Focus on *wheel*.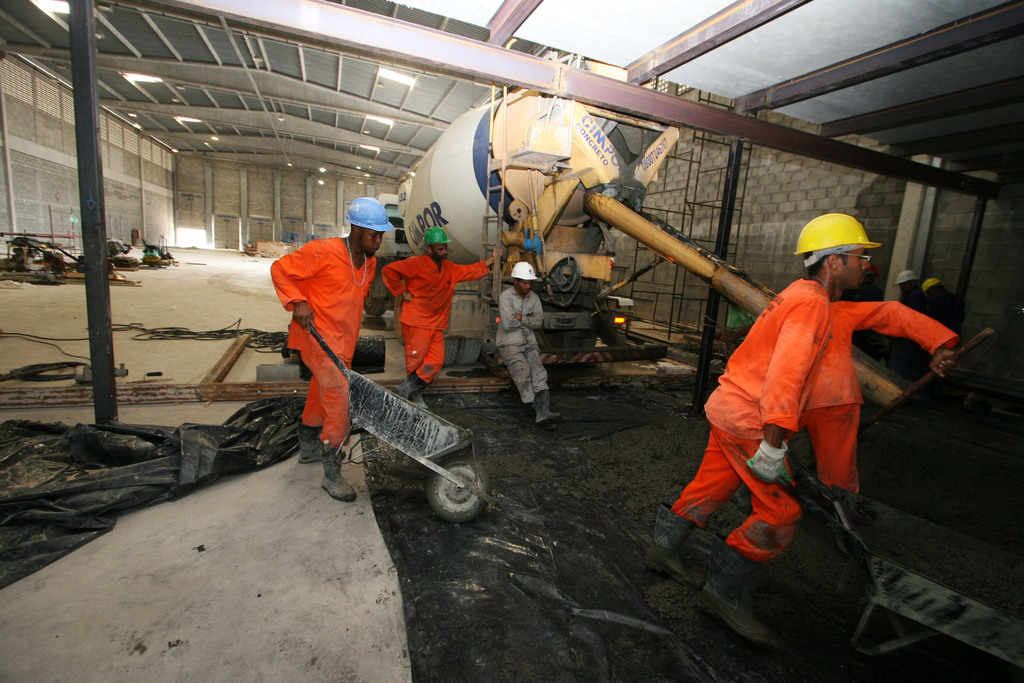
Focused at x1=442 y1=339 x2=456 y2=365.
